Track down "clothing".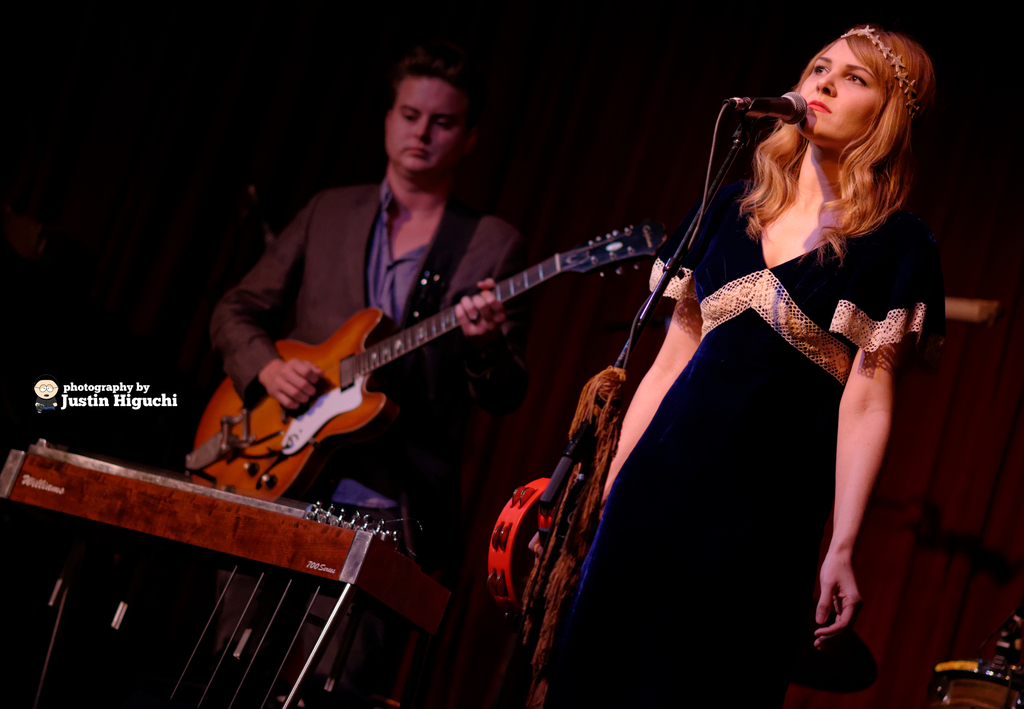
Tracked to bbox(591, 182, 925, 706).
